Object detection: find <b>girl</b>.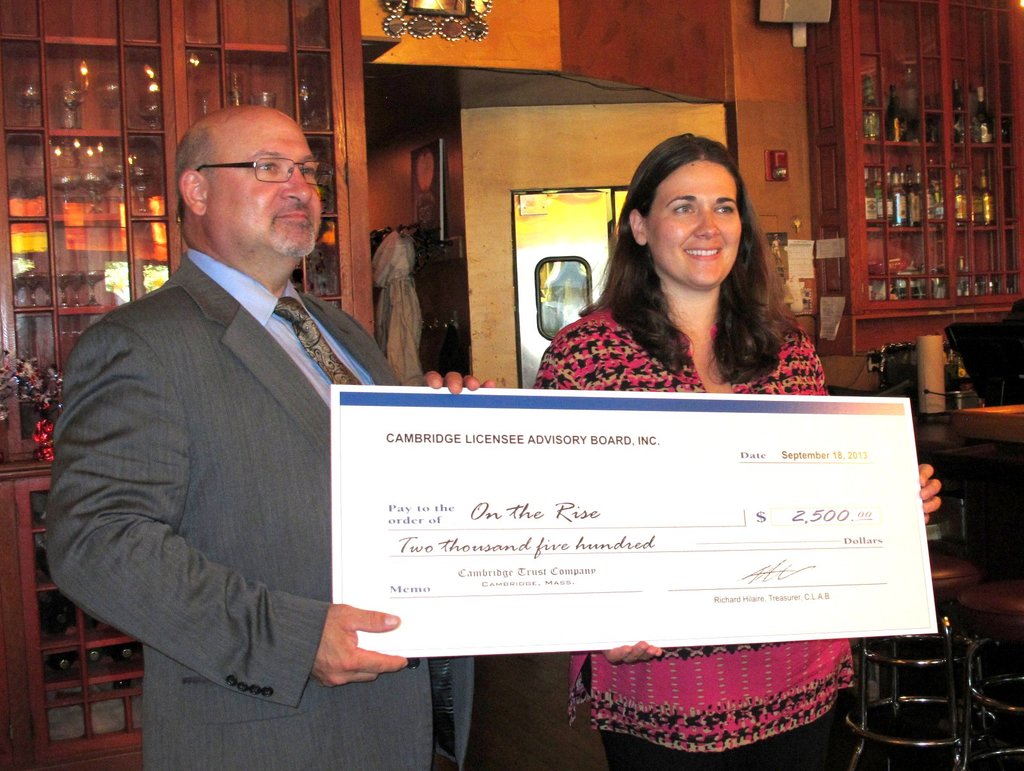
l=531, t=136, r=935, b=770.
